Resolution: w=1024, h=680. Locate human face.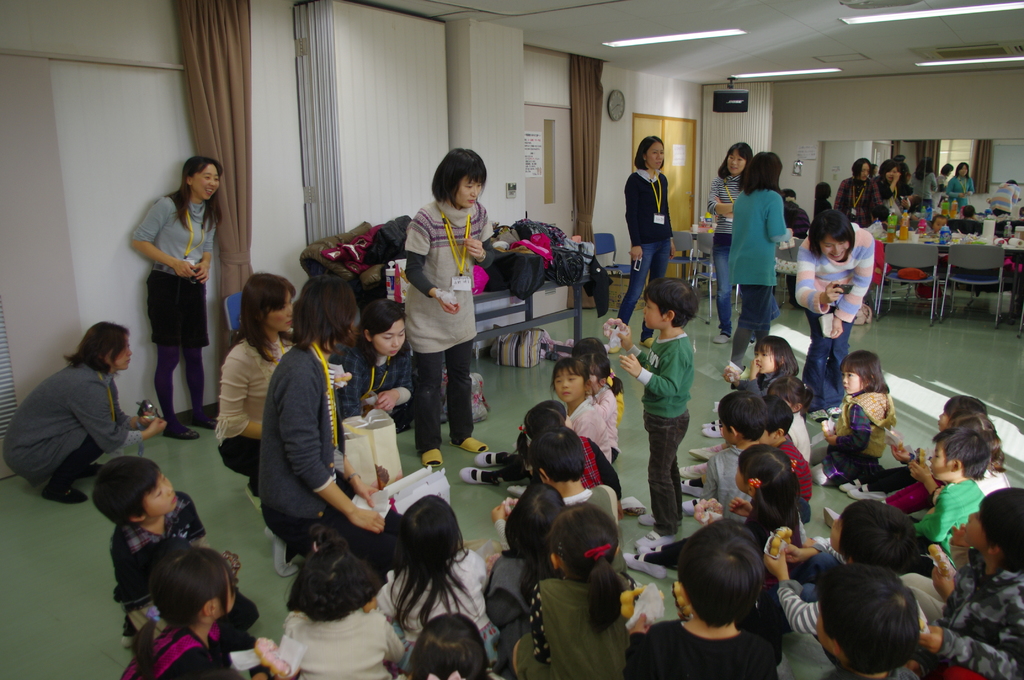
(x1=141, y1=474, x2=177, y2=517).
